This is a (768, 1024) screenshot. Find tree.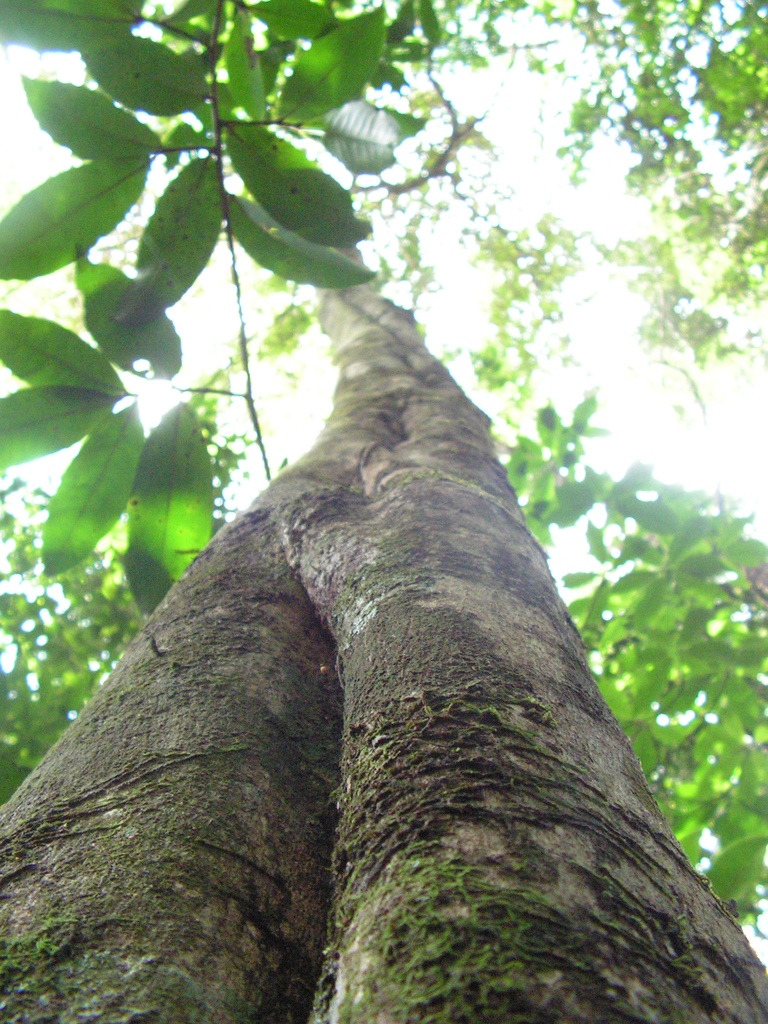
Bounding box: l=0, t=0, r=767, b=1023.
